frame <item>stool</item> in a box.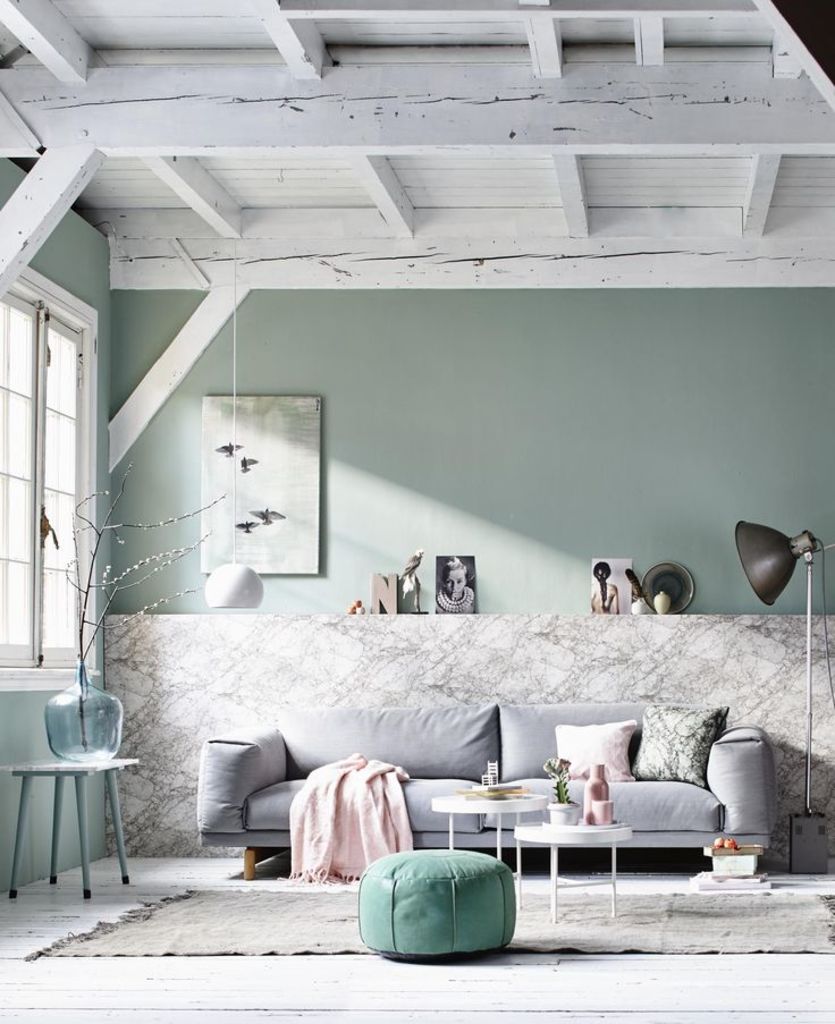
(x1=5, y1=754, x2=133, y2=904).
